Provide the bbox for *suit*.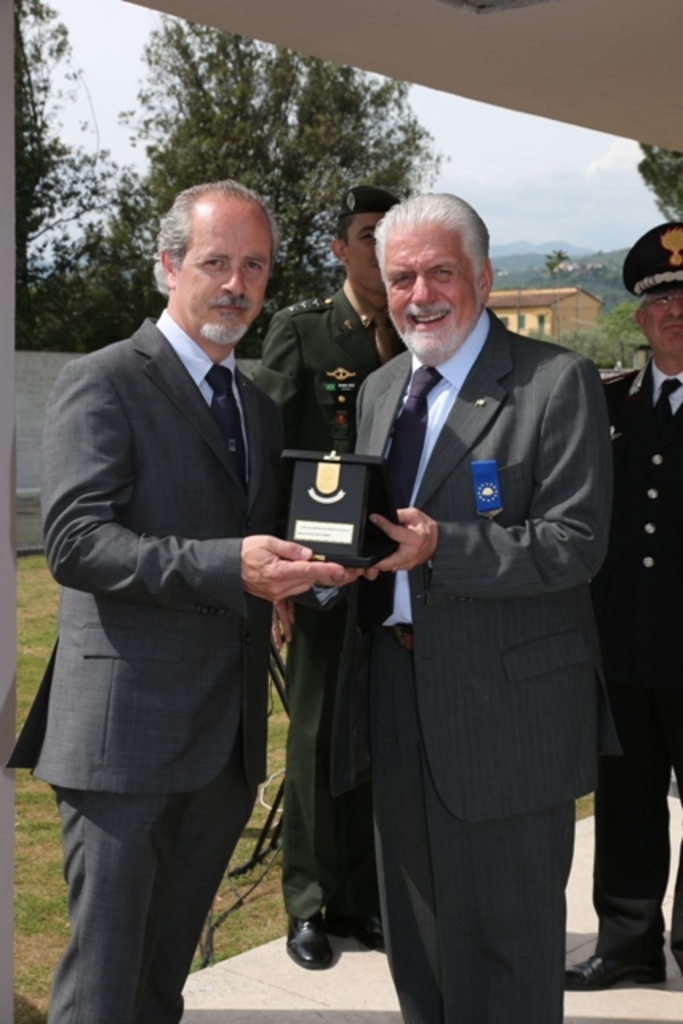
pyautogui.locateOnScreen(0, 296, 302, 1022).
